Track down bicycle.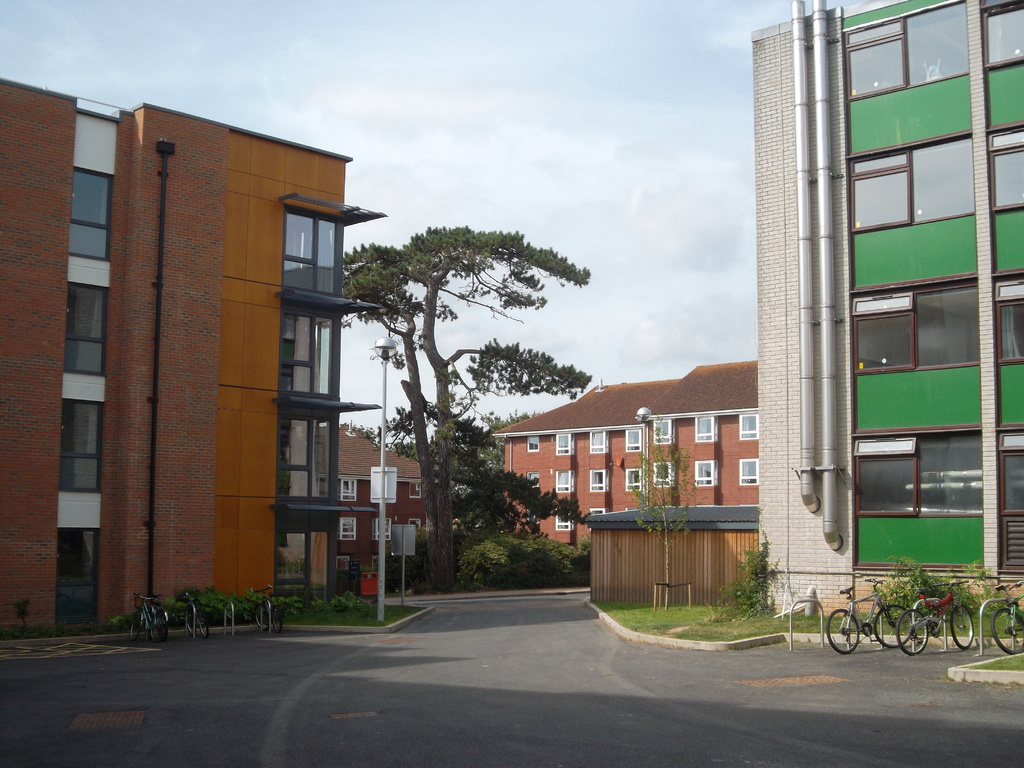
Tracked to (x1=895, y1=577, x2=975, y2=659).
